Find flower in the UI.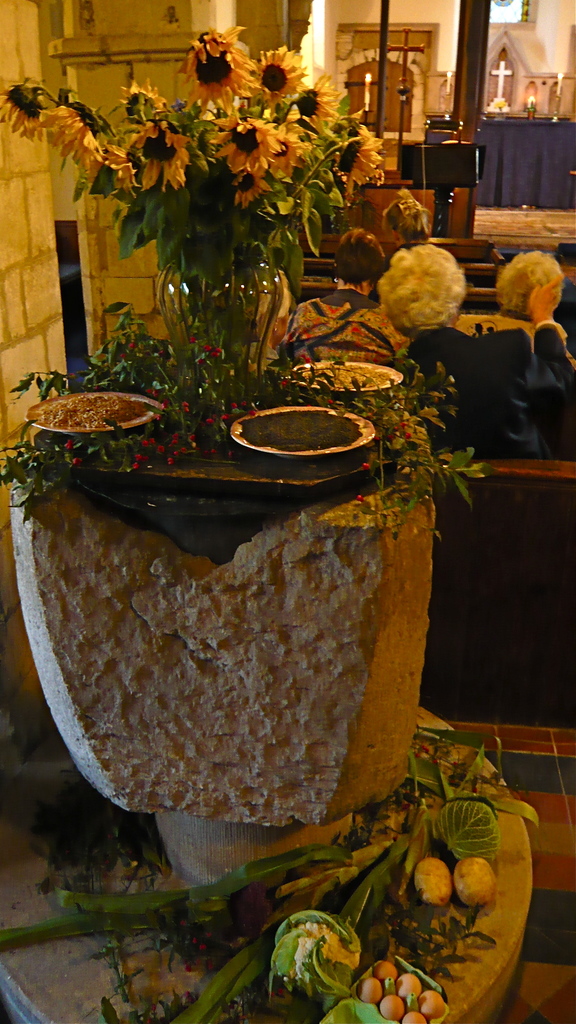
UI element at <box>335,131,389,197</box>.
